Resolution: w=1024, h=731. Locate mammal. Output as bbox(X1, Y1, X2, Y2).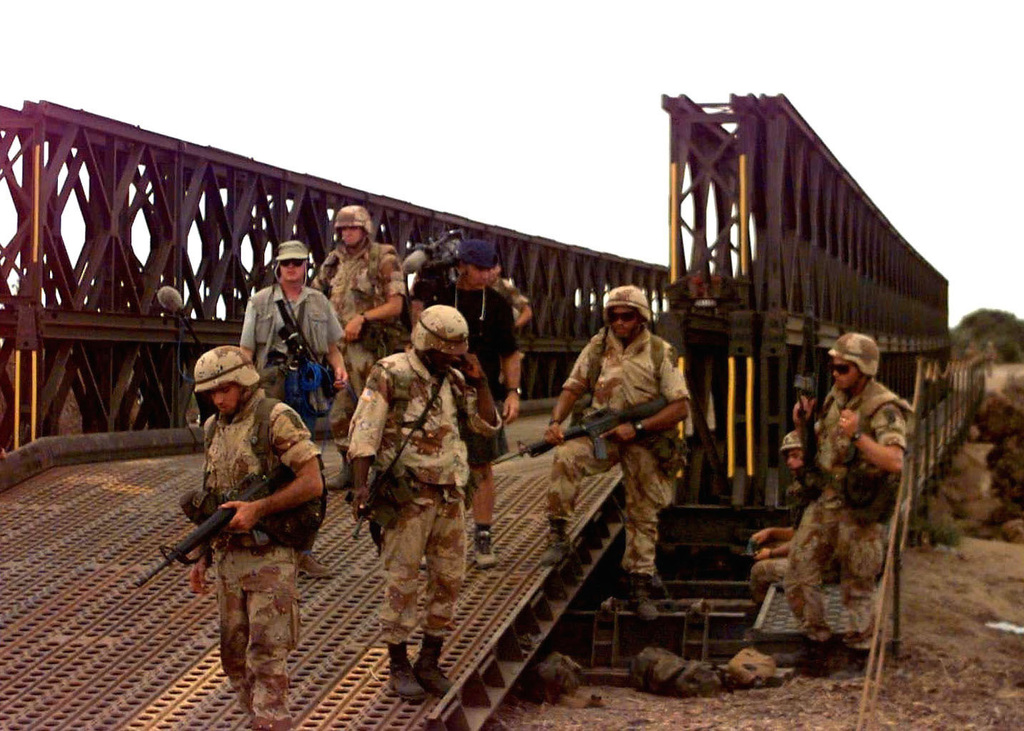
bbox(174, 377, 332, 697).
